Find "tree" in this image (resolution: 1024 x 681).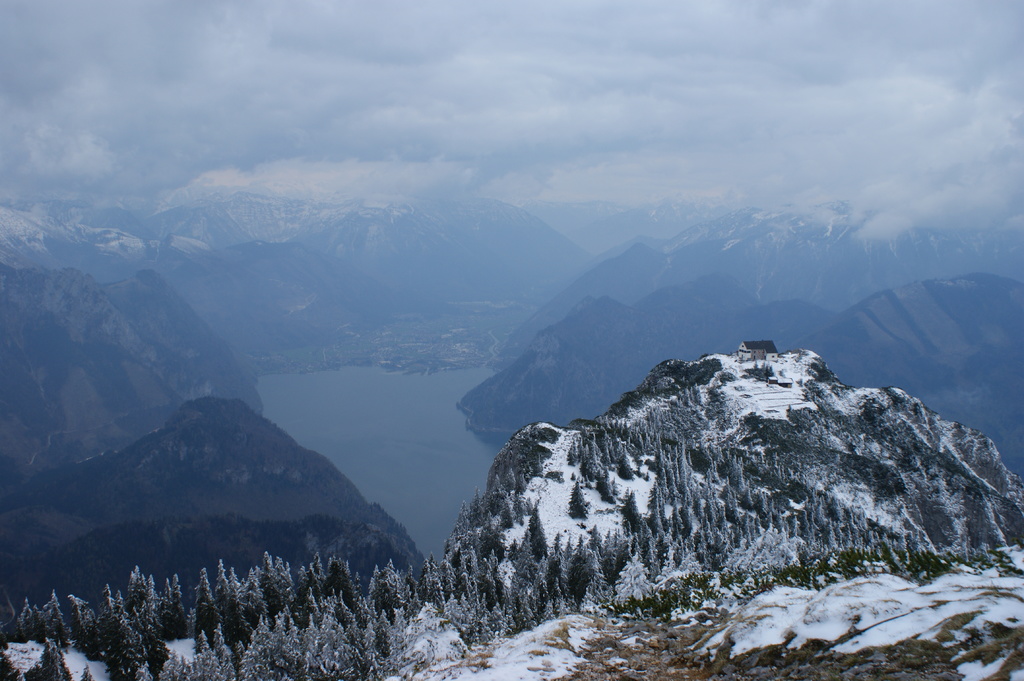
616:448:636:482.
